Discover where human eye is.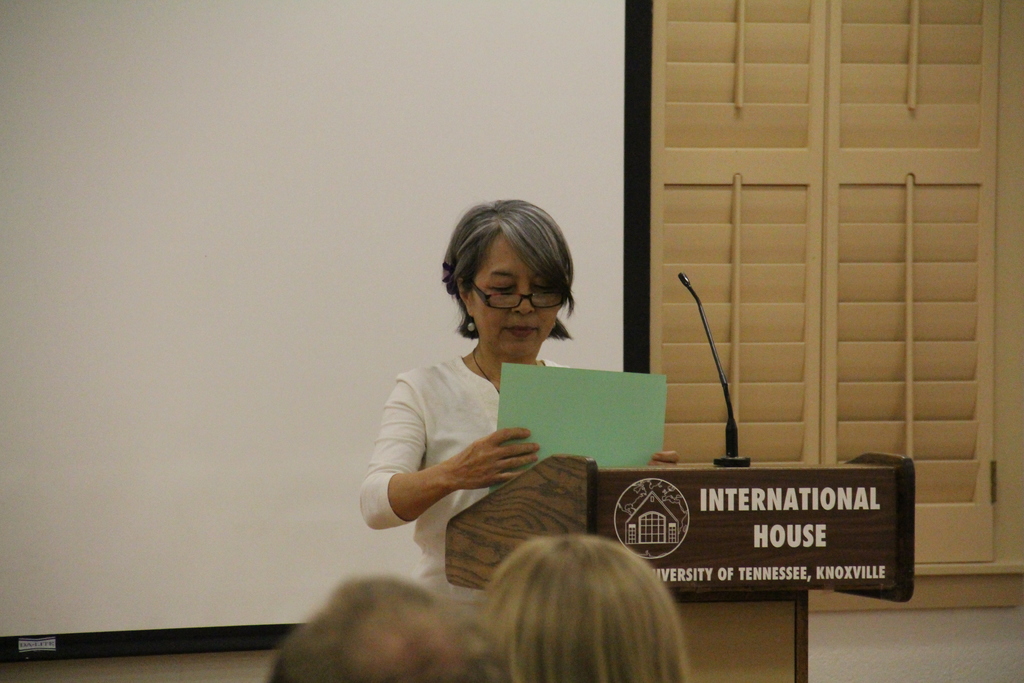
Discovered at [531, 278, 552, 297].
